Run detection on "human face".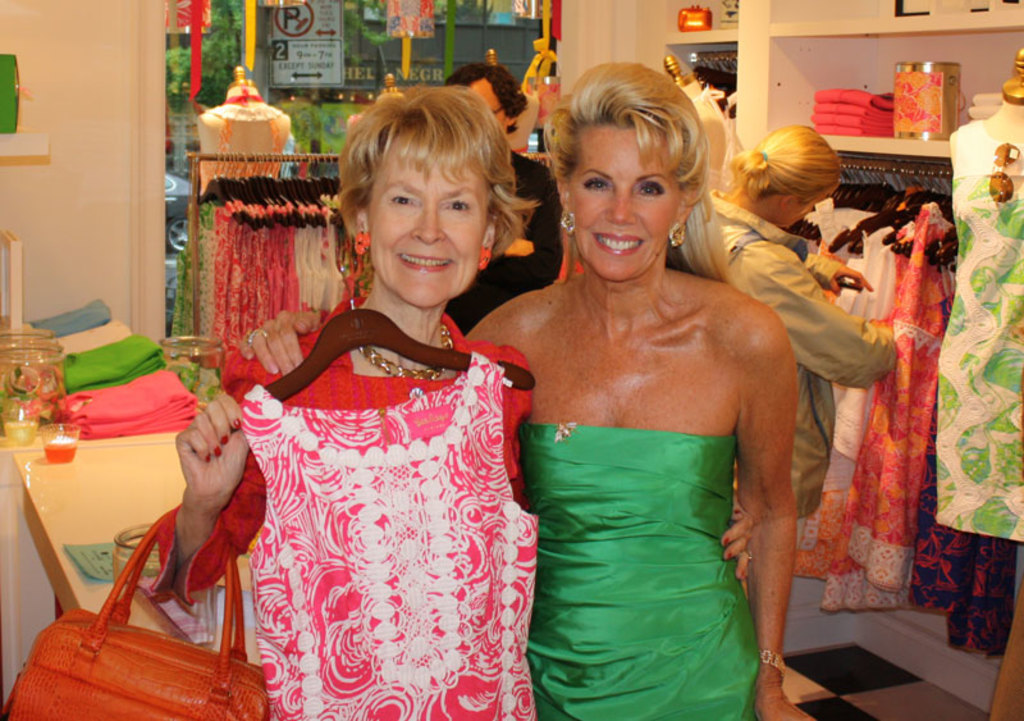
Result: [364,115,495,307].
